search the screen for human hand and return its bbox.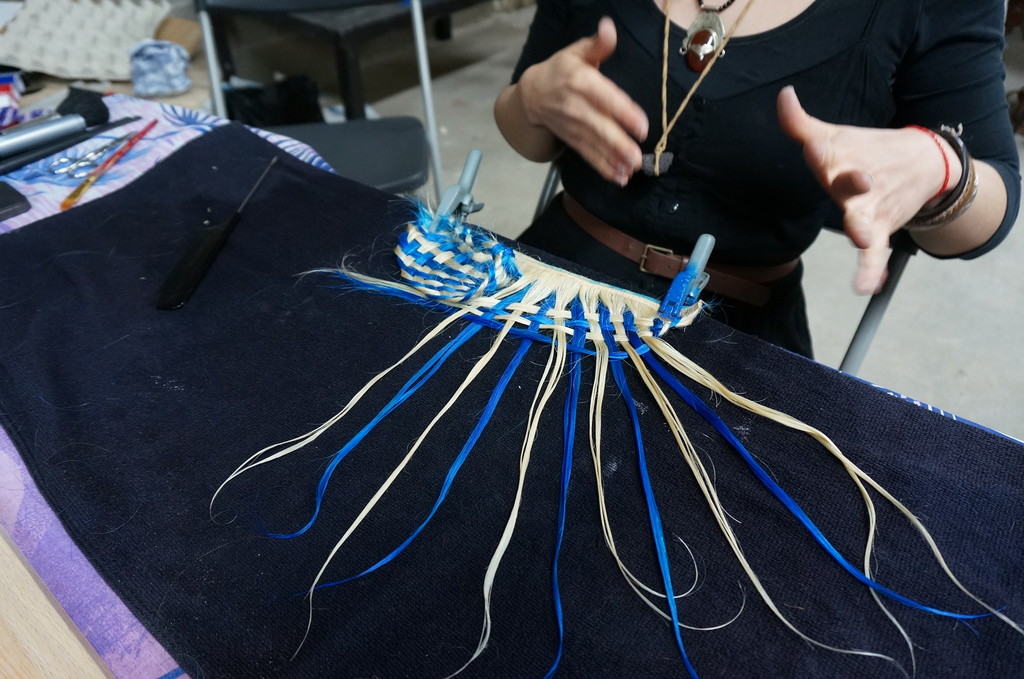
Found: {"x1": 527, "y1": 17, "x2": 654, "y2": 189}.
